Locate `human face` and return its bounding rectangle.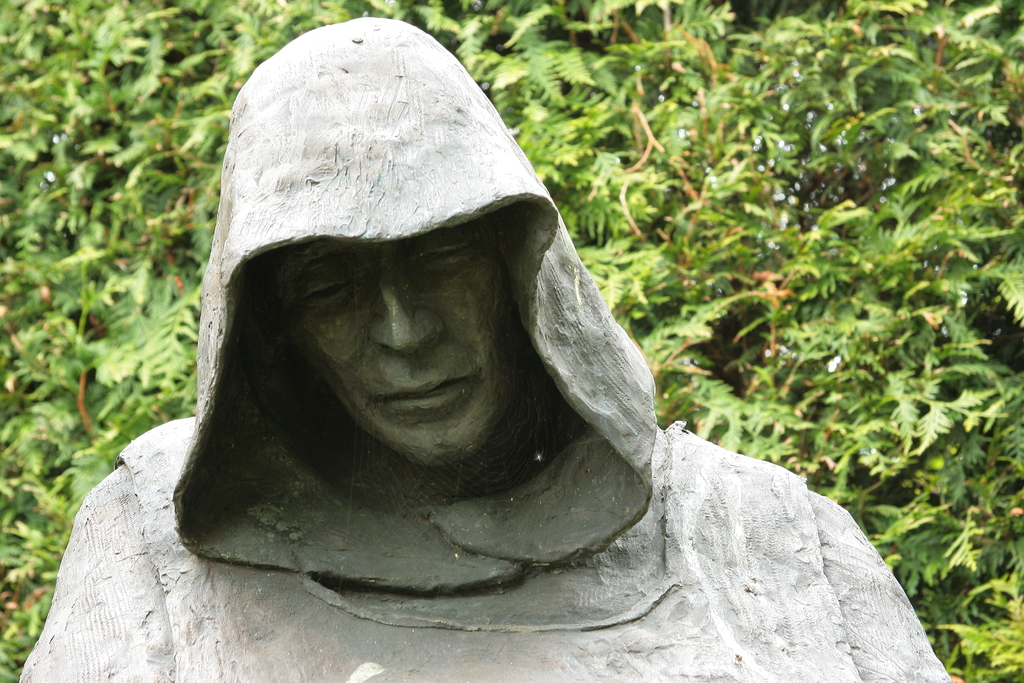
[280, 245, 516, 472].
